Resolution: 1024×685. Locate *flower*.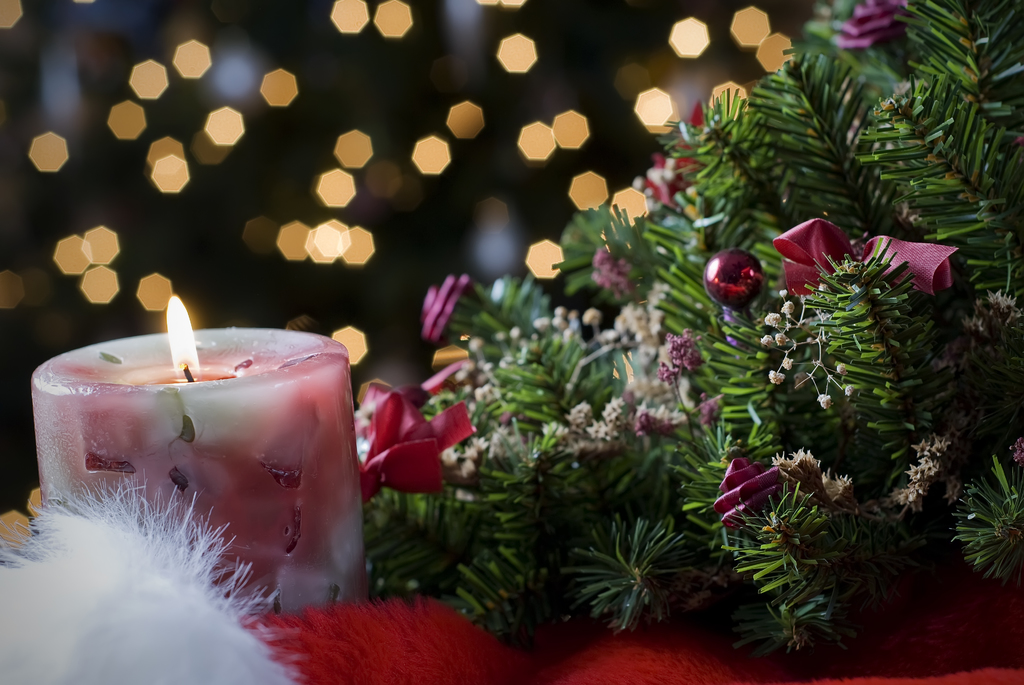
[828,0,918,74].
